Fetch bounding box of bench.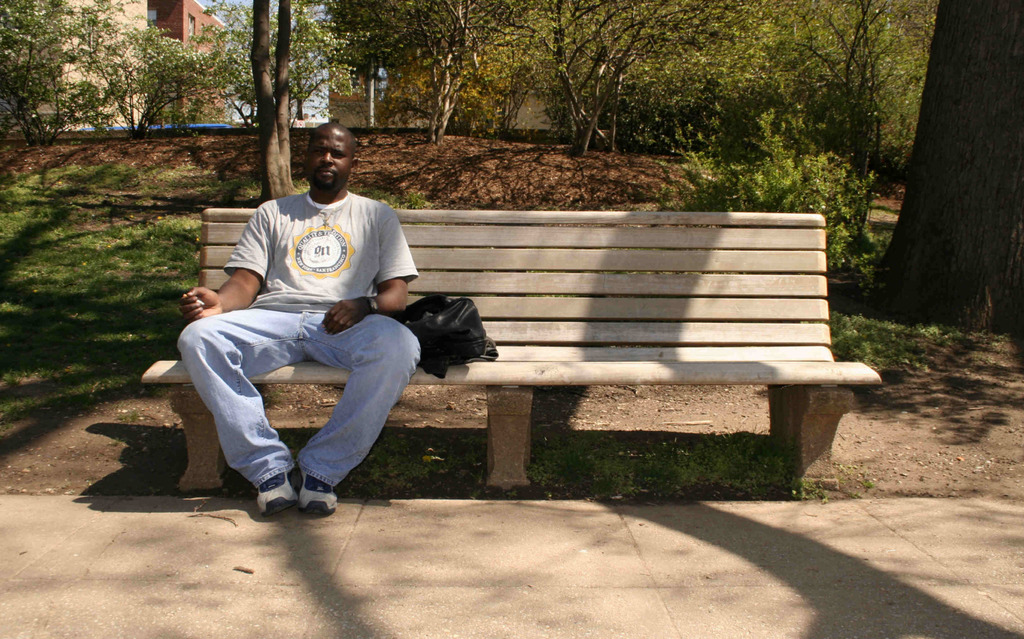
Bbox: left=213, top=204, right=861, bottom=532.
